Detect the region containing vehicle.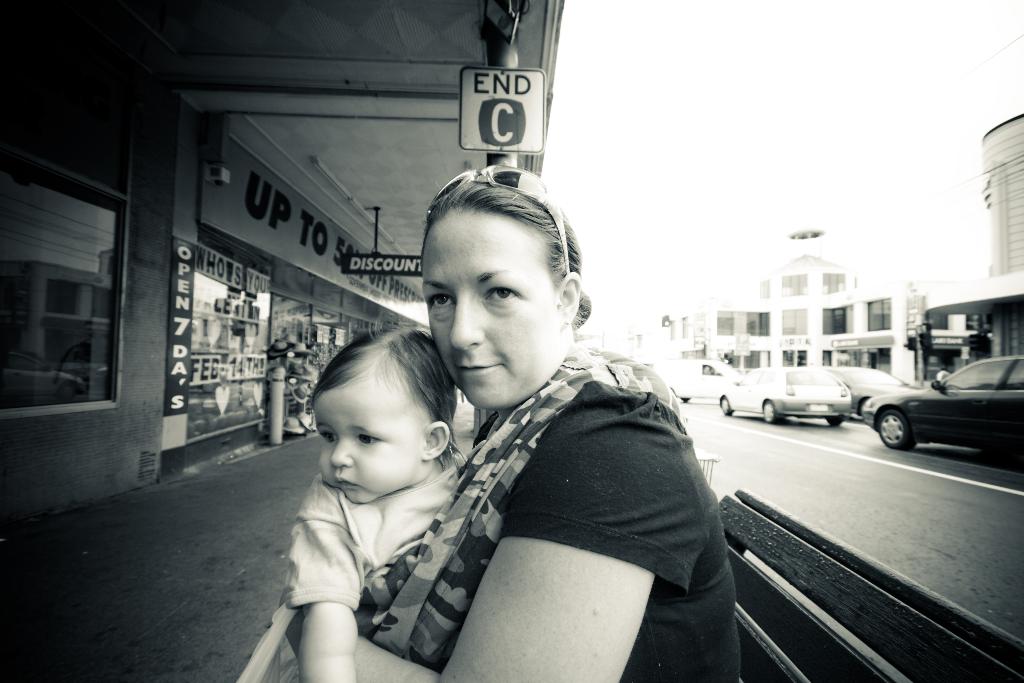
646:359:743:413.
